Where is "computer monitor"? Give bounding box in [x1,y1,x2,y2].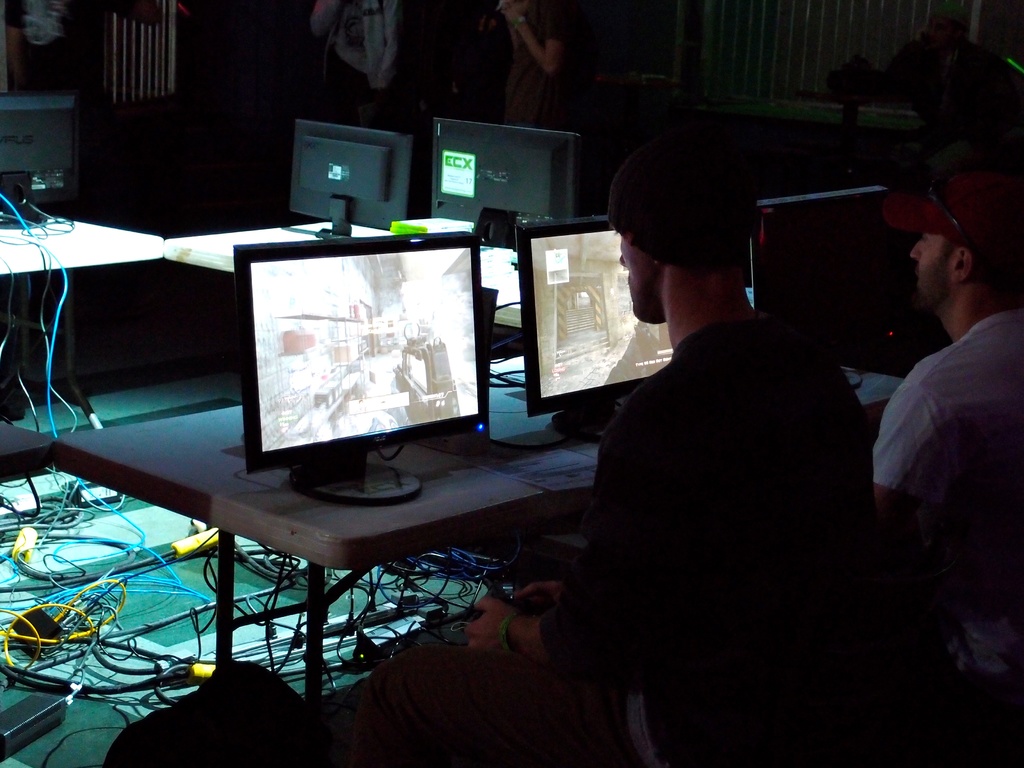
[294,119,410,239].
